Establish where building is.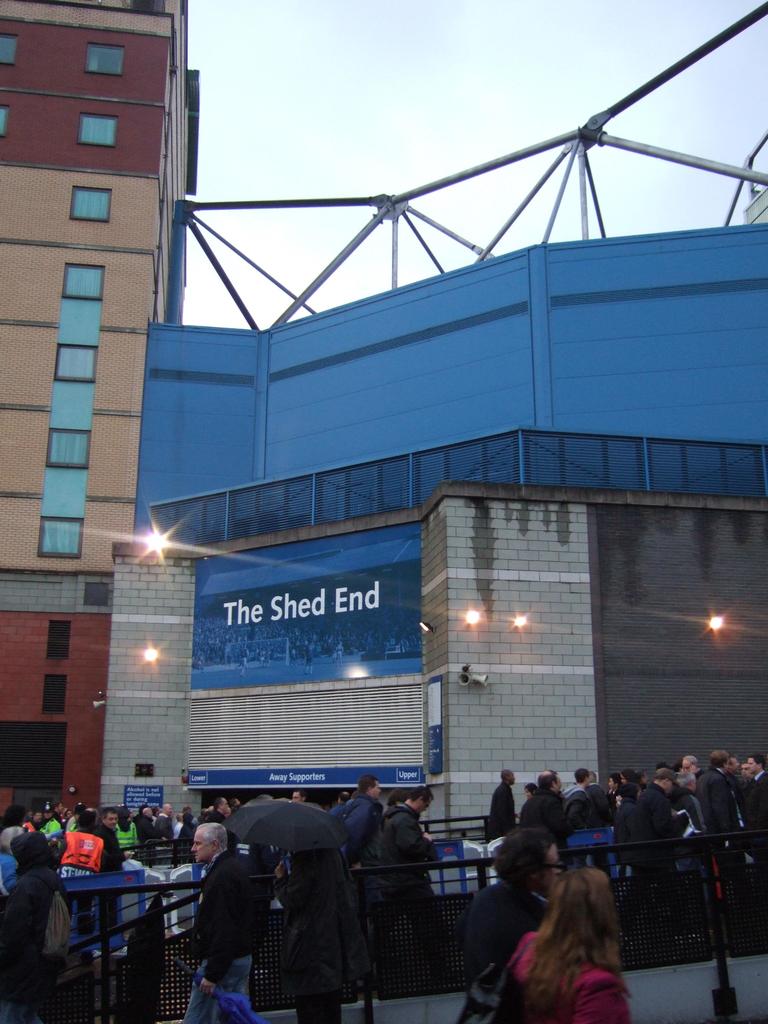
Established at Rect(0, 0, 189, 829).
